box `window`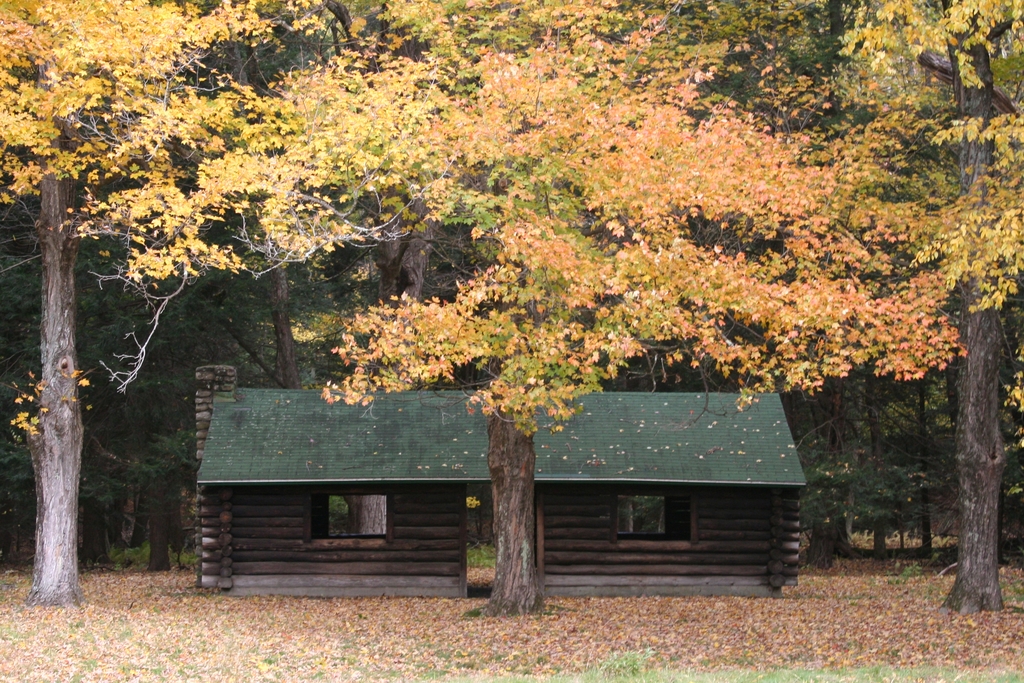
616 495 697 545
